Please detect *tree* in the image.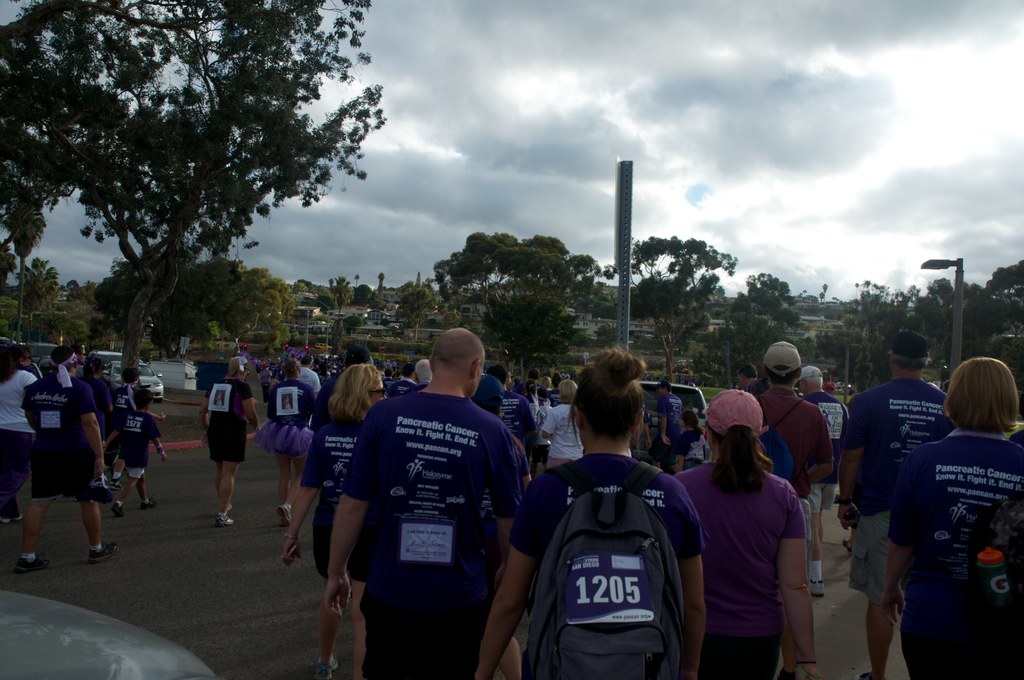
bbox=[150, 253, 298, 358].
